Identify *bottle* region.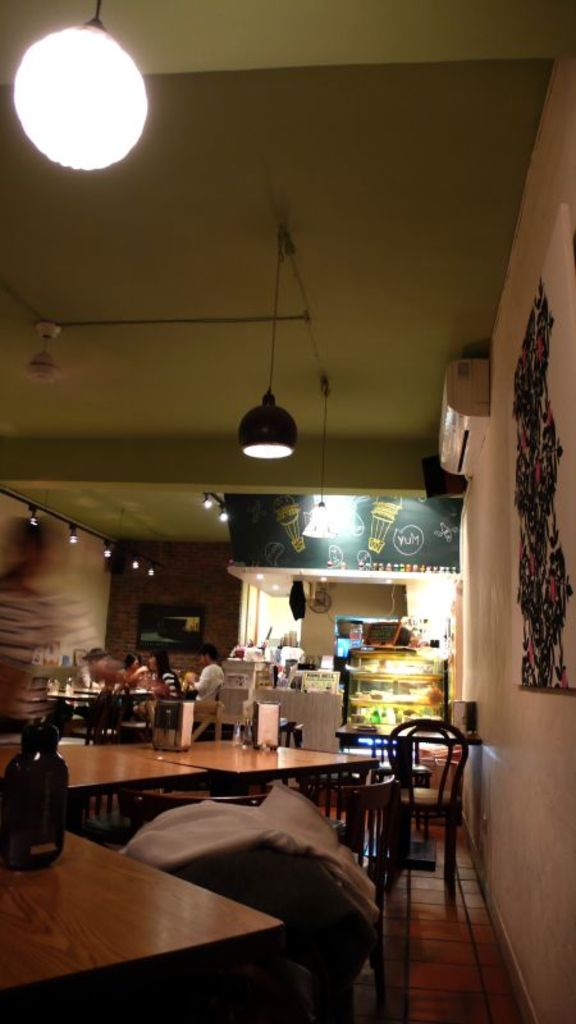
Region: {"left": 143, "top": 675, "right": 202, "bottom": 749}.
